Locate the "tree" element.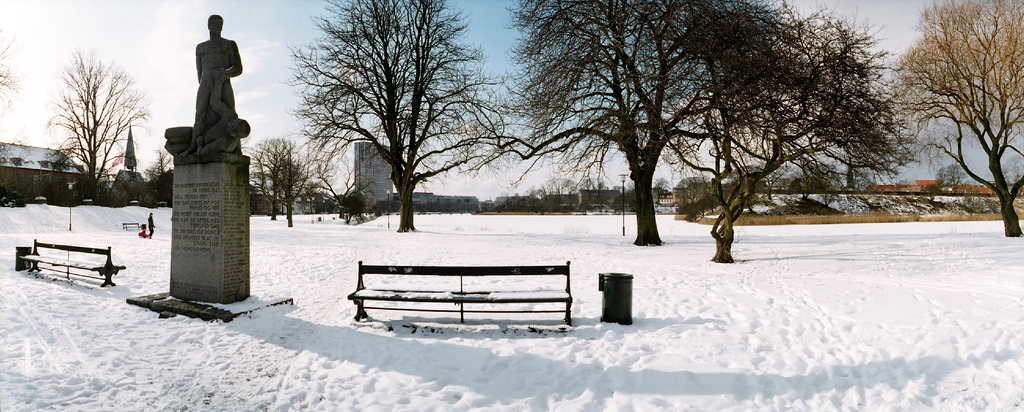
Element bbox: box=[890, 0, 1023, 237].
